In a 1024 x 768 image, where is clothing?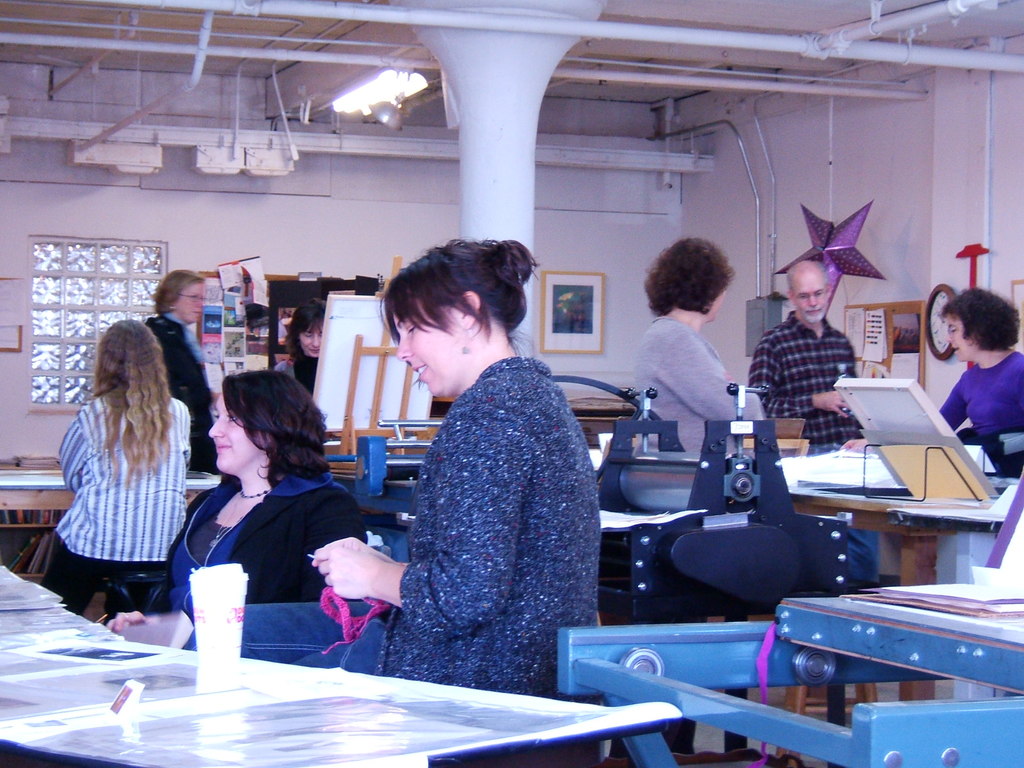
bbox=[933, 348, 1023, 479].
